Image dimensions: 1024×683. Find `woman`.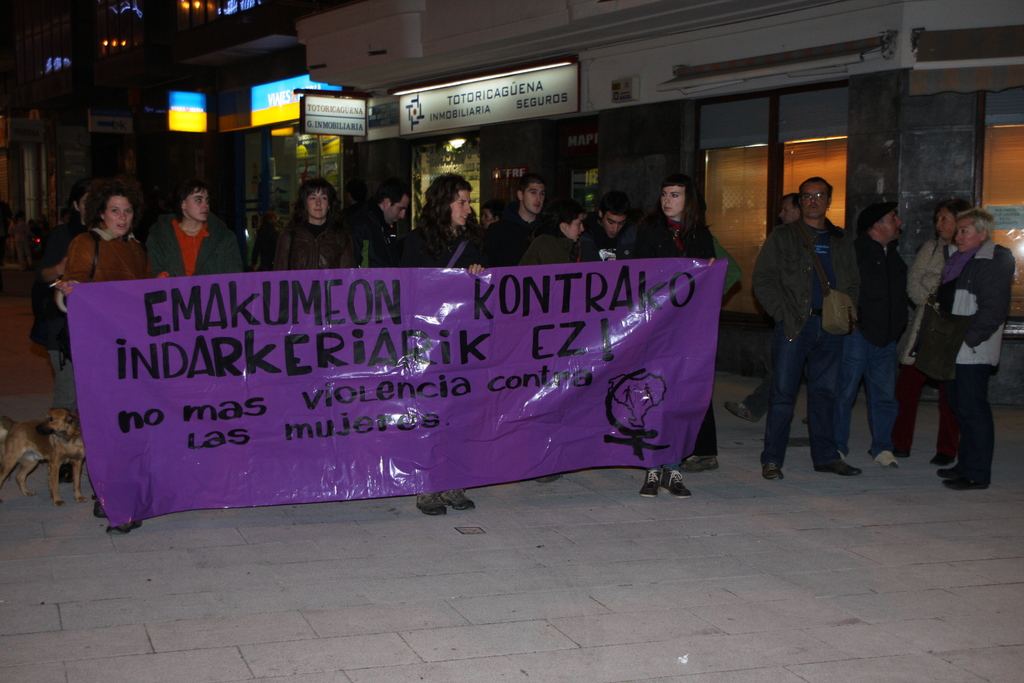
box(400, 174, 486, 512).
